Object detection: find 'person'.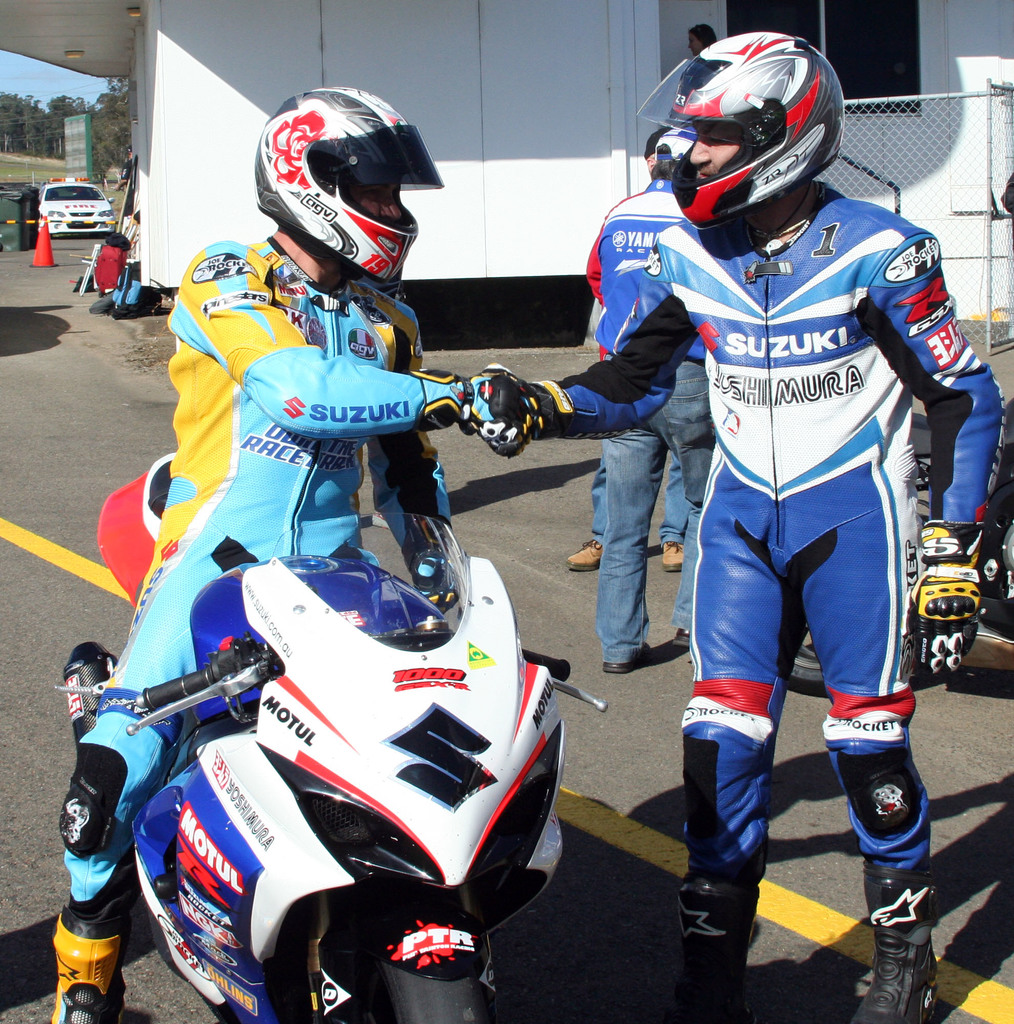
region(109, 215, 526, 982).
